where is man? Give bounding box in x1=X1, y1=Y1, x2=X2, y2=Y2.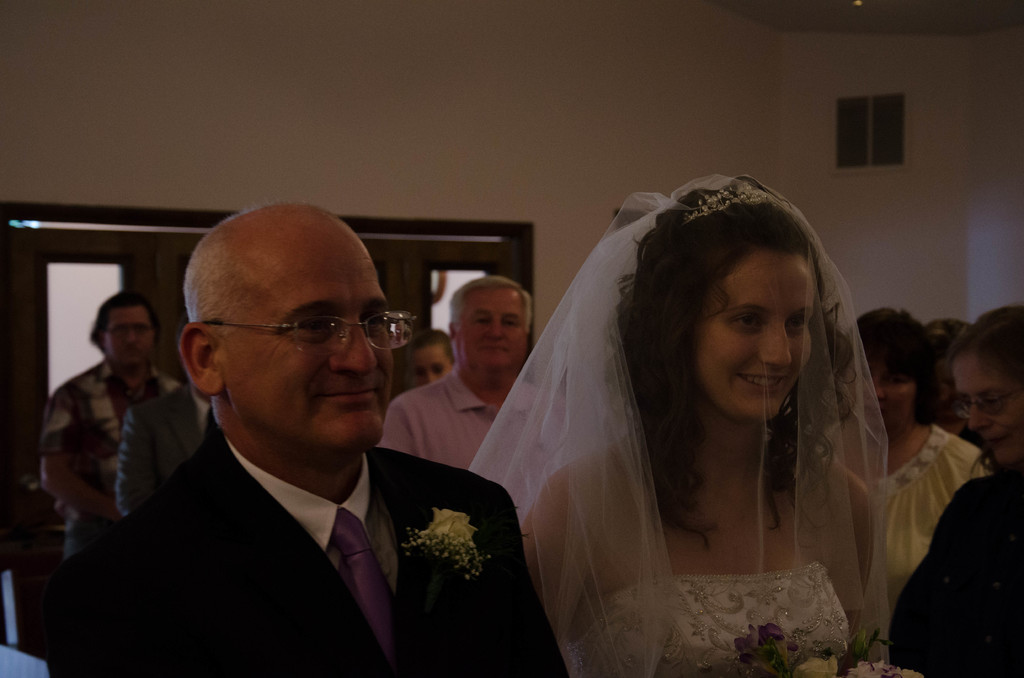
x1=43, y1=293, x2=195, y2=561.
